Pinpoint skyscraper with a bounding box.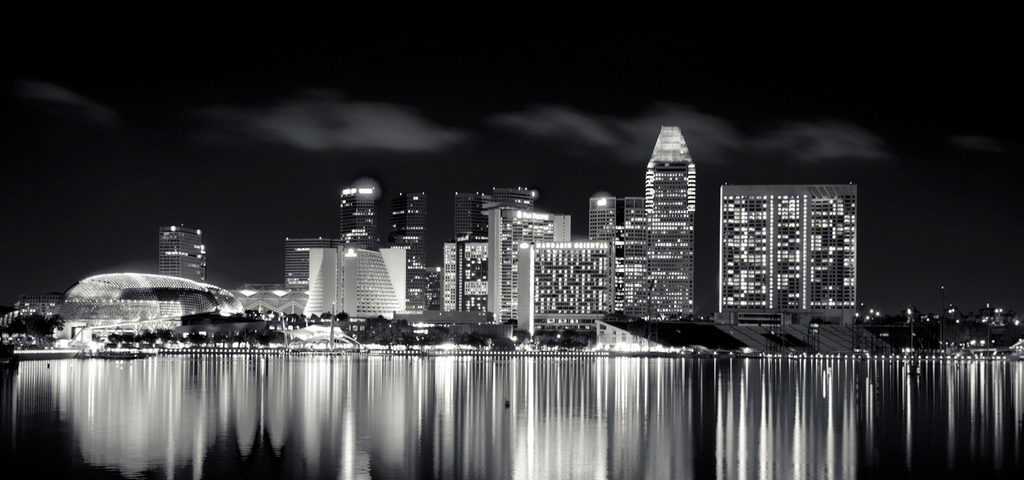
bbox(588, 192, 644, 313).
